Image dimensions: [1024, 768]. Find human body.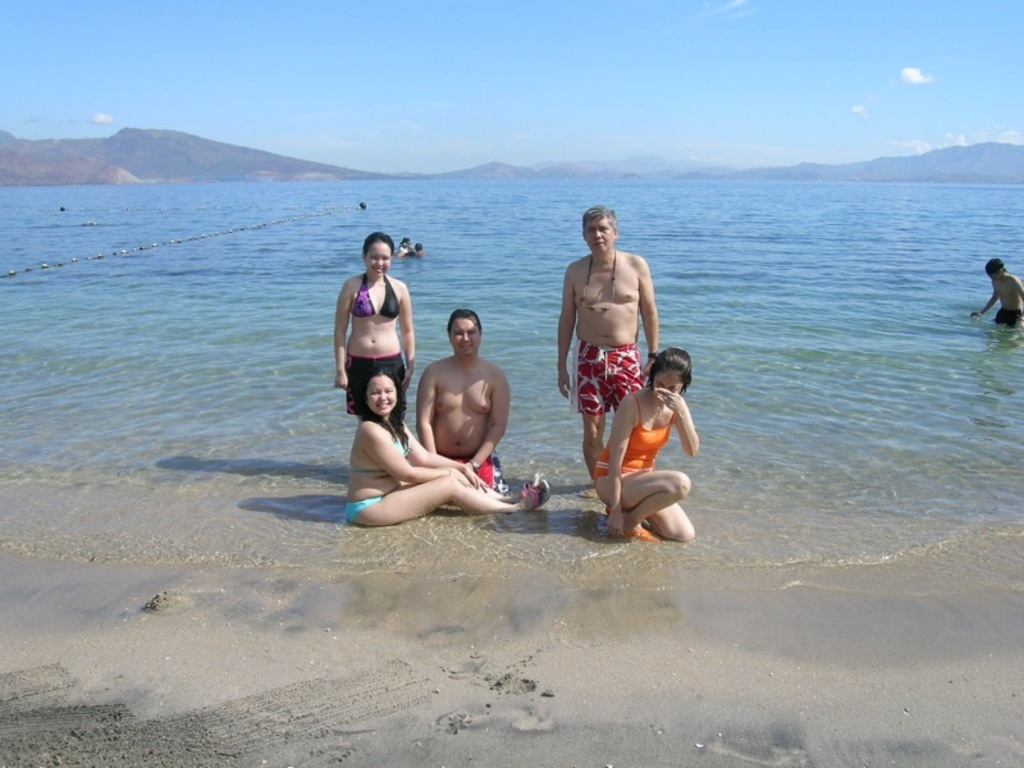
(334, 282, 424, 430).
